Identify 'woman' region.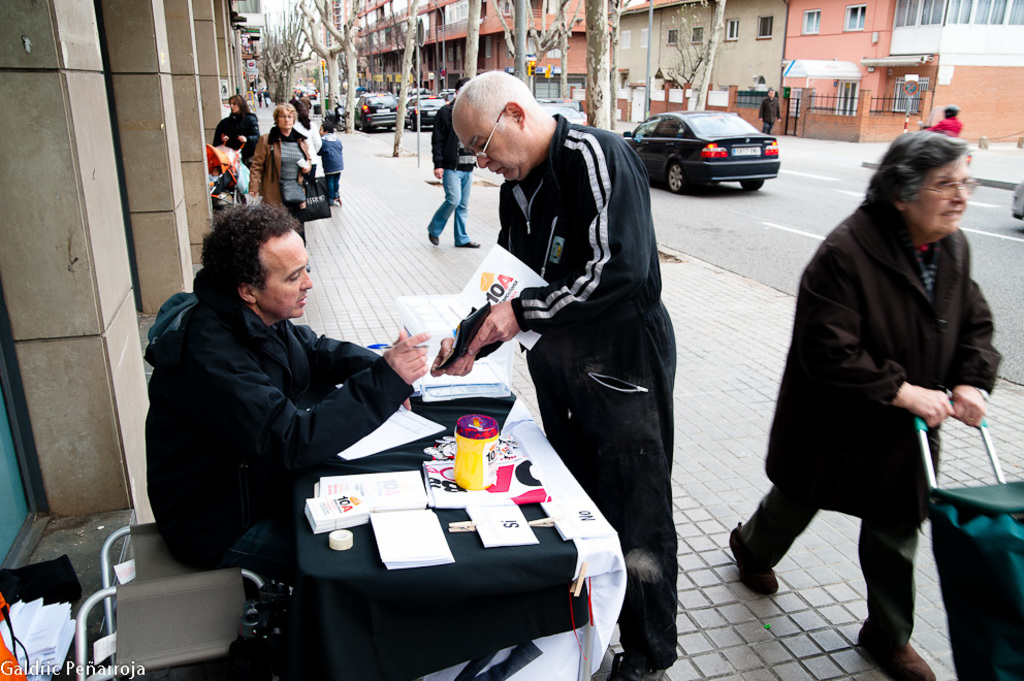
Region: [left=248, top=104, right=312, bottom=269].
